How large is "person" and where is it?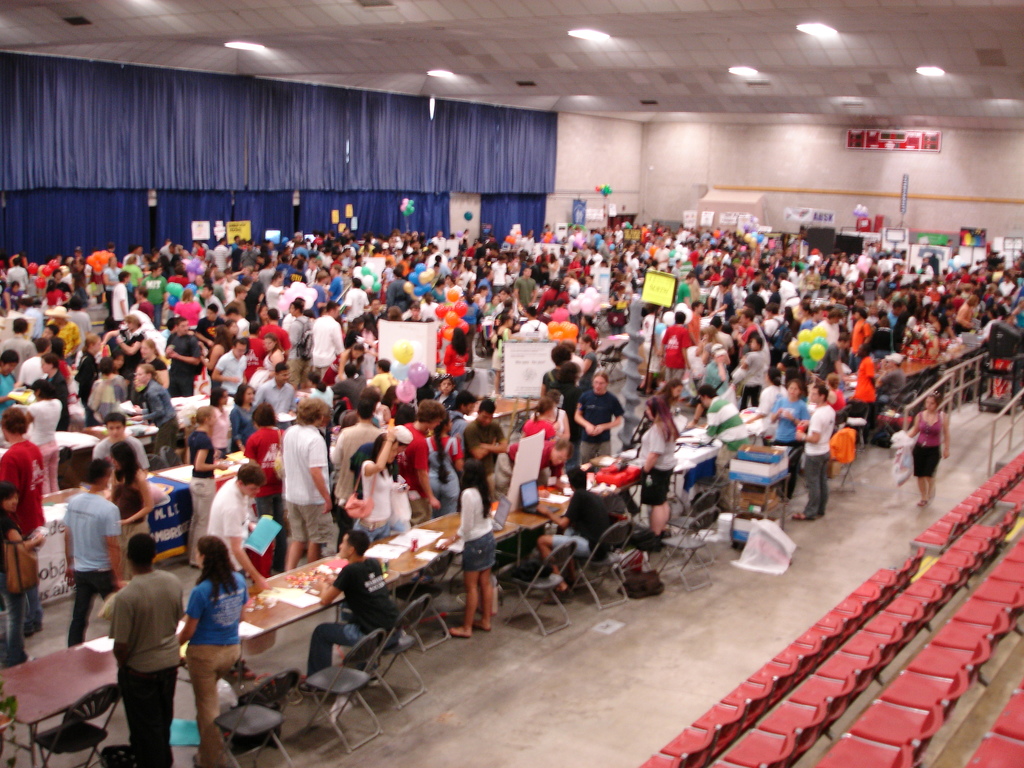
Bounding box: [748, 365, 790, 445].
